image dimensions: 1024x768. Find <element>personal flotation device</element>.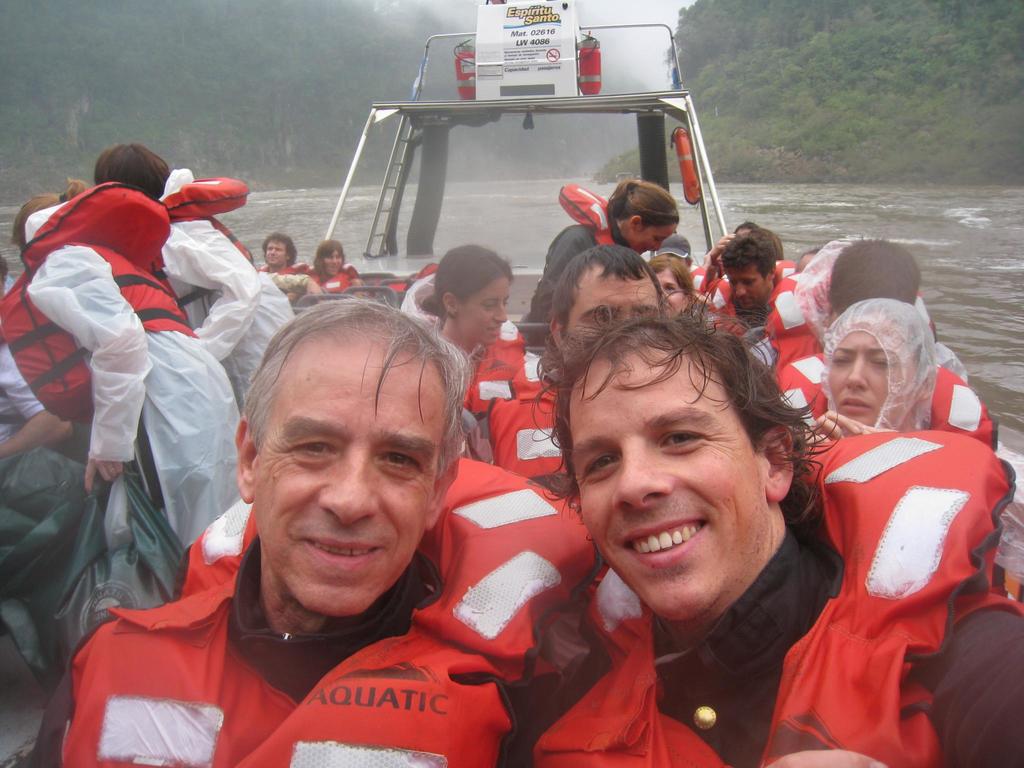
(136,175,262,281).
